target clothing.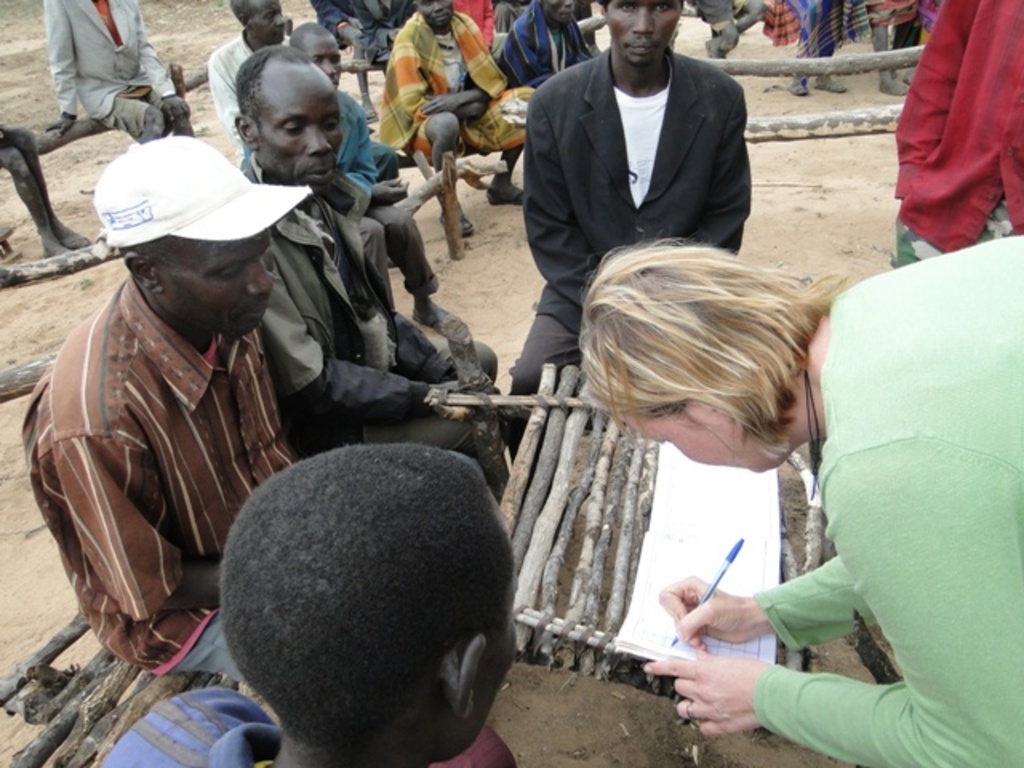
Target region: rect(514, 54, 757, 461).
